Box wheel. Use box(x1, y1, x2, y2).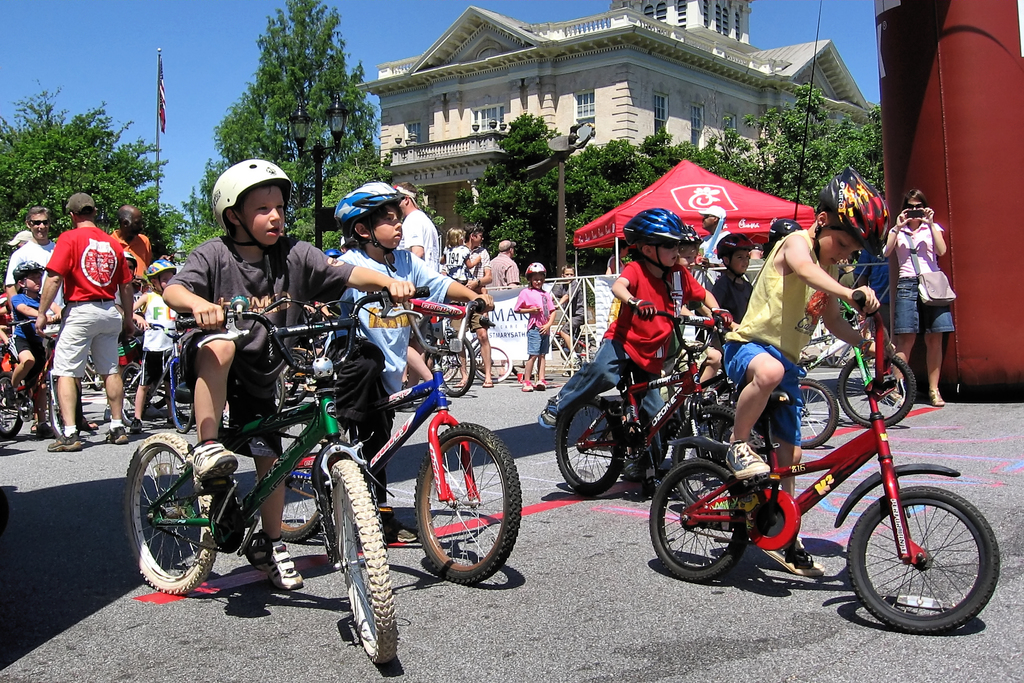
box(171, 361, 195, 427).
